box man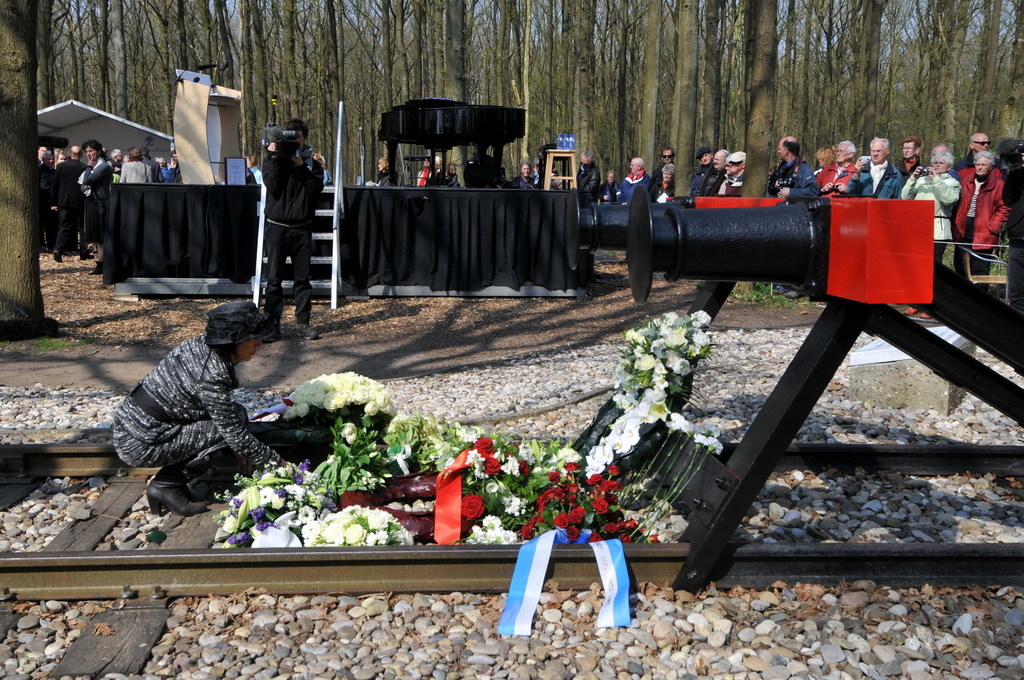
box=[956, 130, 993, 275]
